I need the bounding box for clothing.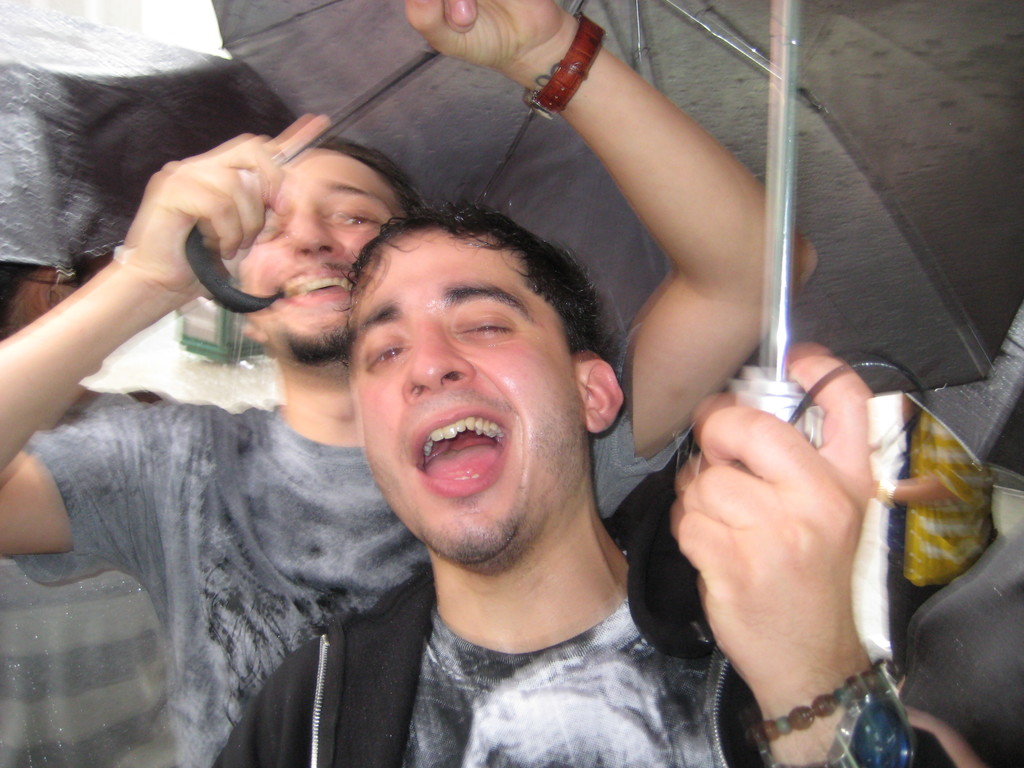
Here it is: {"left": 13, "top": 338, "right": 692, "bottom": 767}.
